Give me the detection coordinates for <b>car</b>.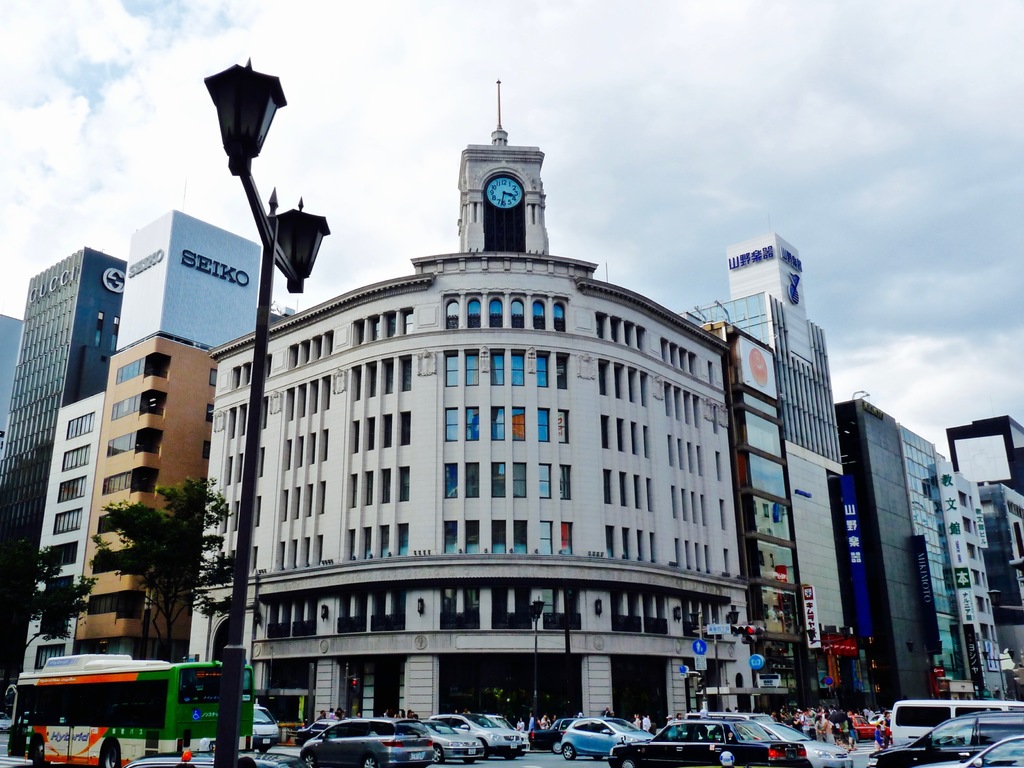
<bbox>865, 712, 1023, 767</bbox>.
